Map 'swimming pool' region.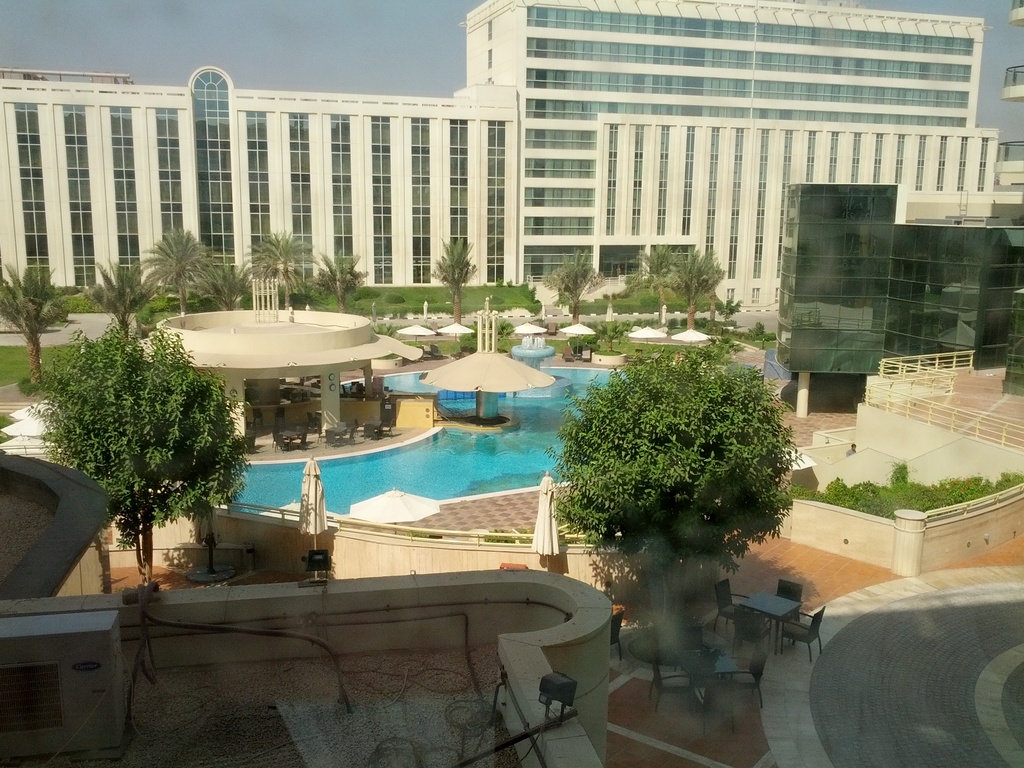
Mapped to <region>230, 365, 627, 516</region>.
